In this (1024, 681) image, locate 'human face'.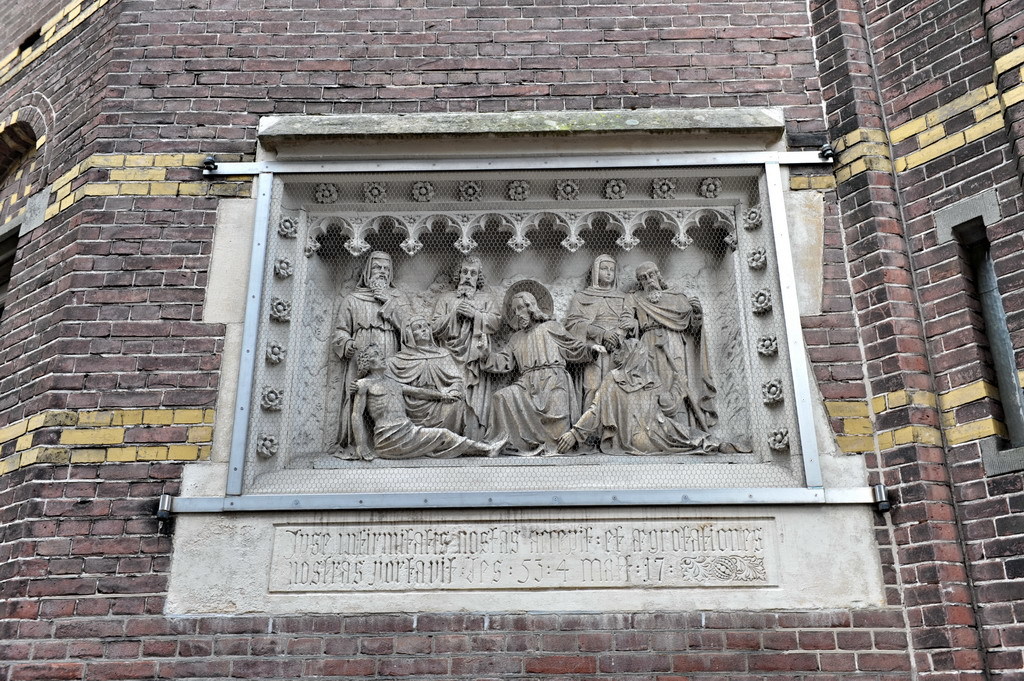
Bounding box: 402,316,432,345.
